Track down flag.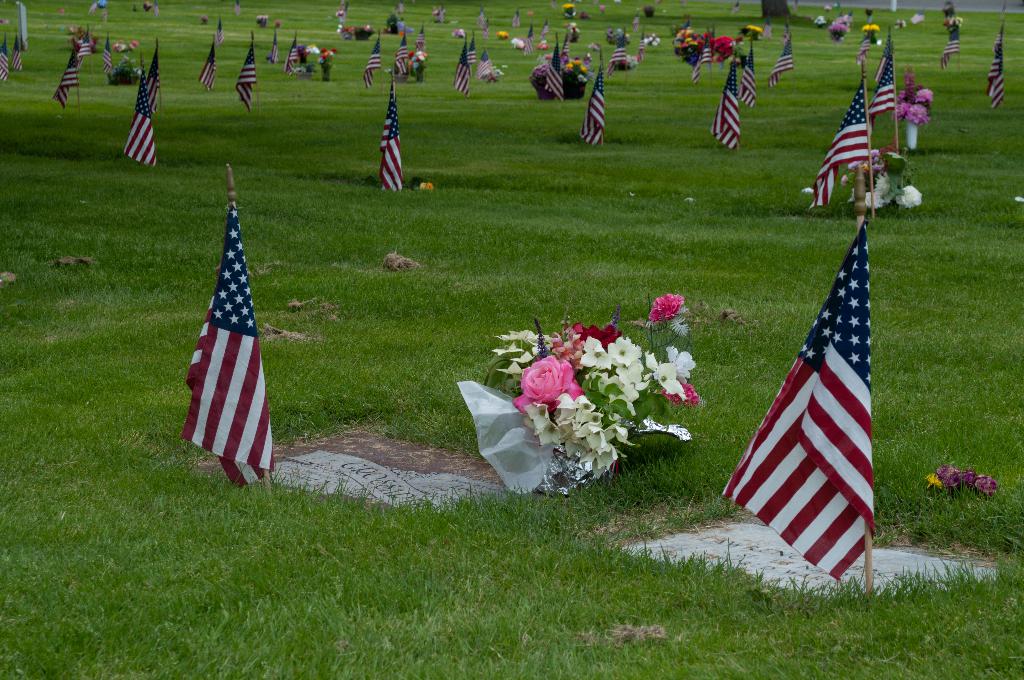
Tracked to <region>51, 45, 82, 106</region>.
